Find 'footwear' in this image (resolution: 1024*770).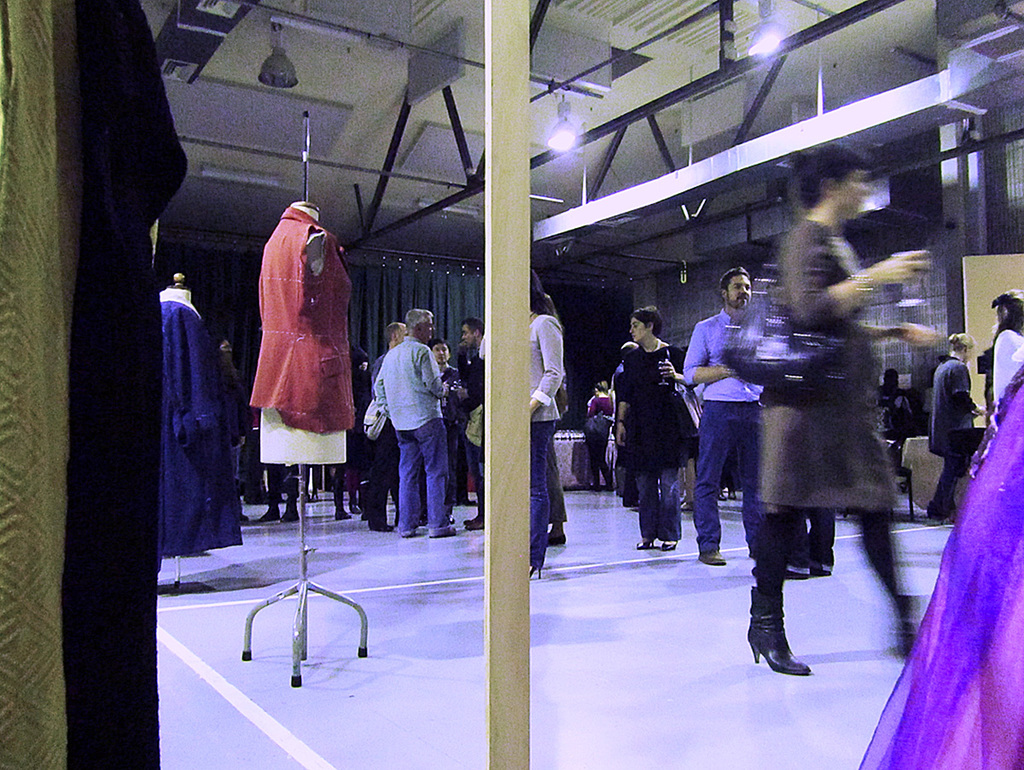
pyautogui.locateOnScreen(335, 506, 347, 522).
